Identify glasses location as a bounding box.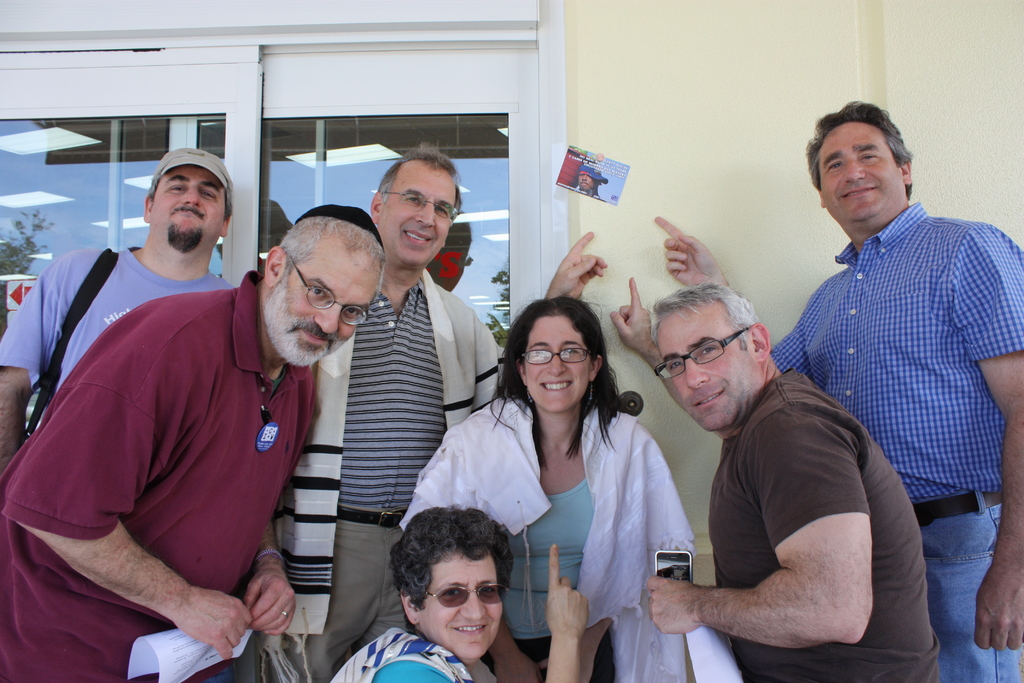
crop(422, 585, 511, 608).
